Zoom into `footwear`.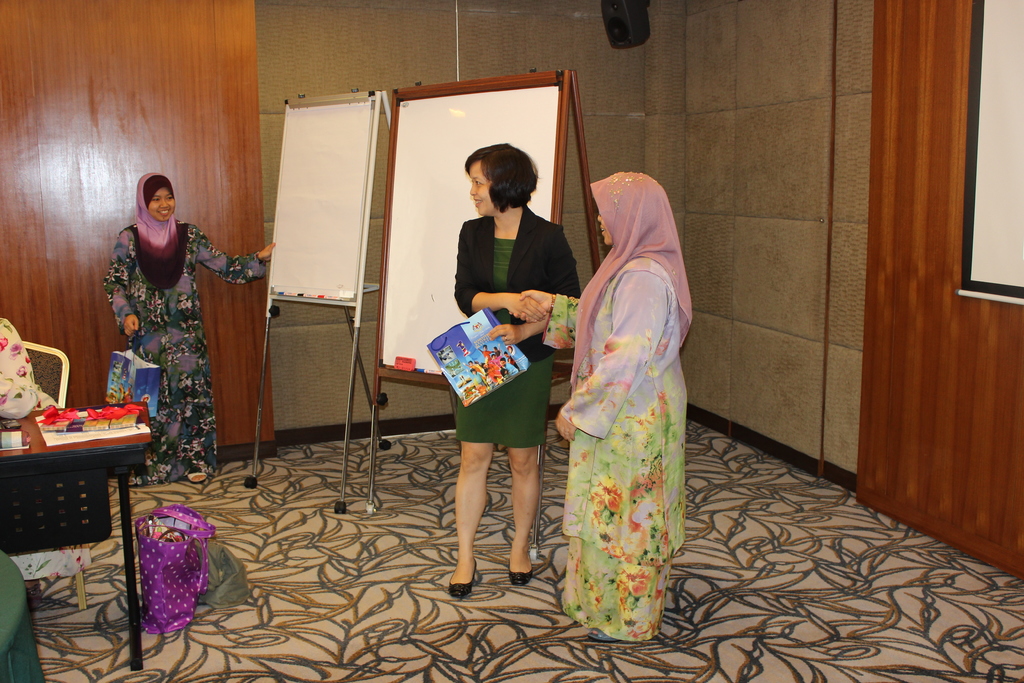
Zoom target: {"x1": 581, "y1": 623, "x2": 621, "y2": 641}.
